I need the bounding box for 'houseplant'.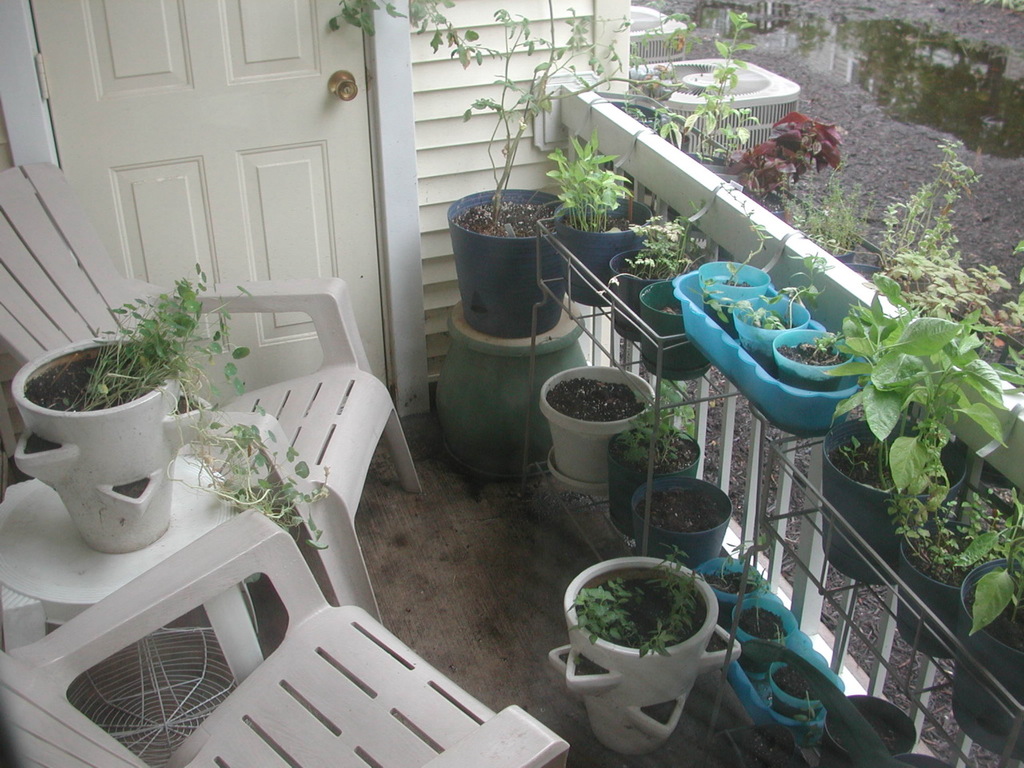
Here it is: 770:639:835:725.
